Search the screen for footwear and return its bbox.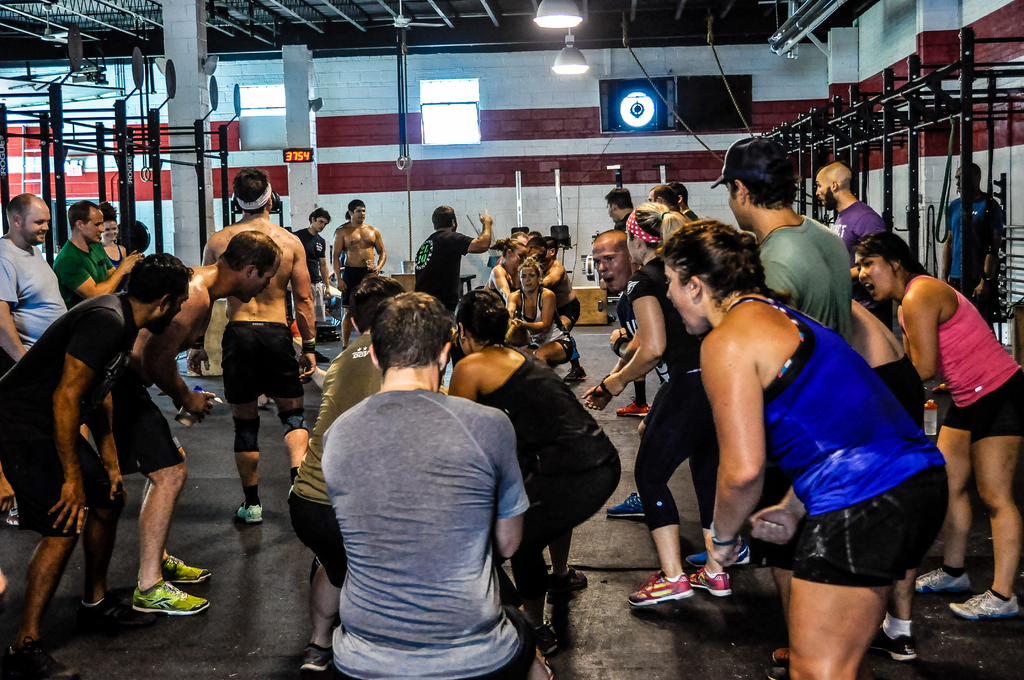
Found: [x1=764, y1=645, x2=790, y2=679].
